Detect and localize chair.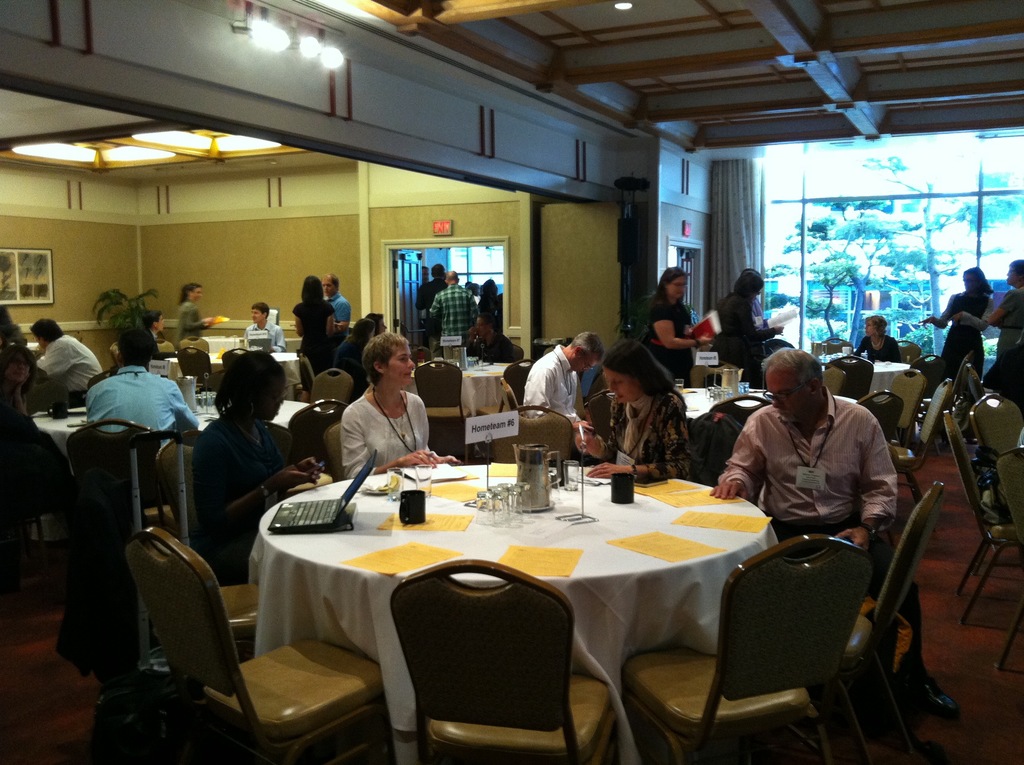
Localized at [311,366,354,411].
